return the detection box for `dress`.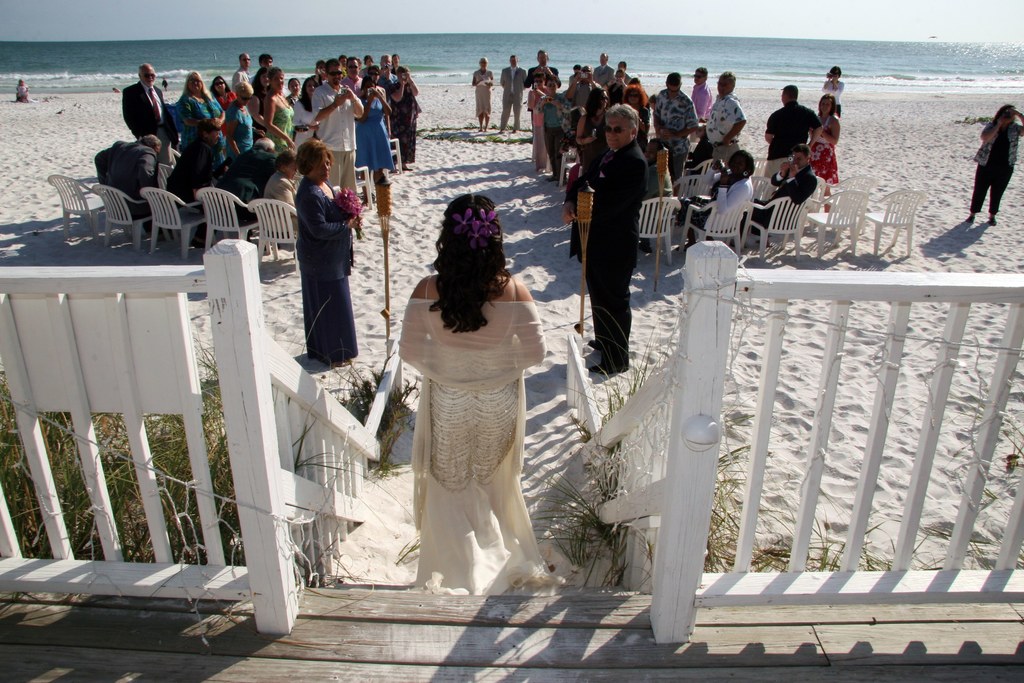
detection(294, 99, 317, 153).
